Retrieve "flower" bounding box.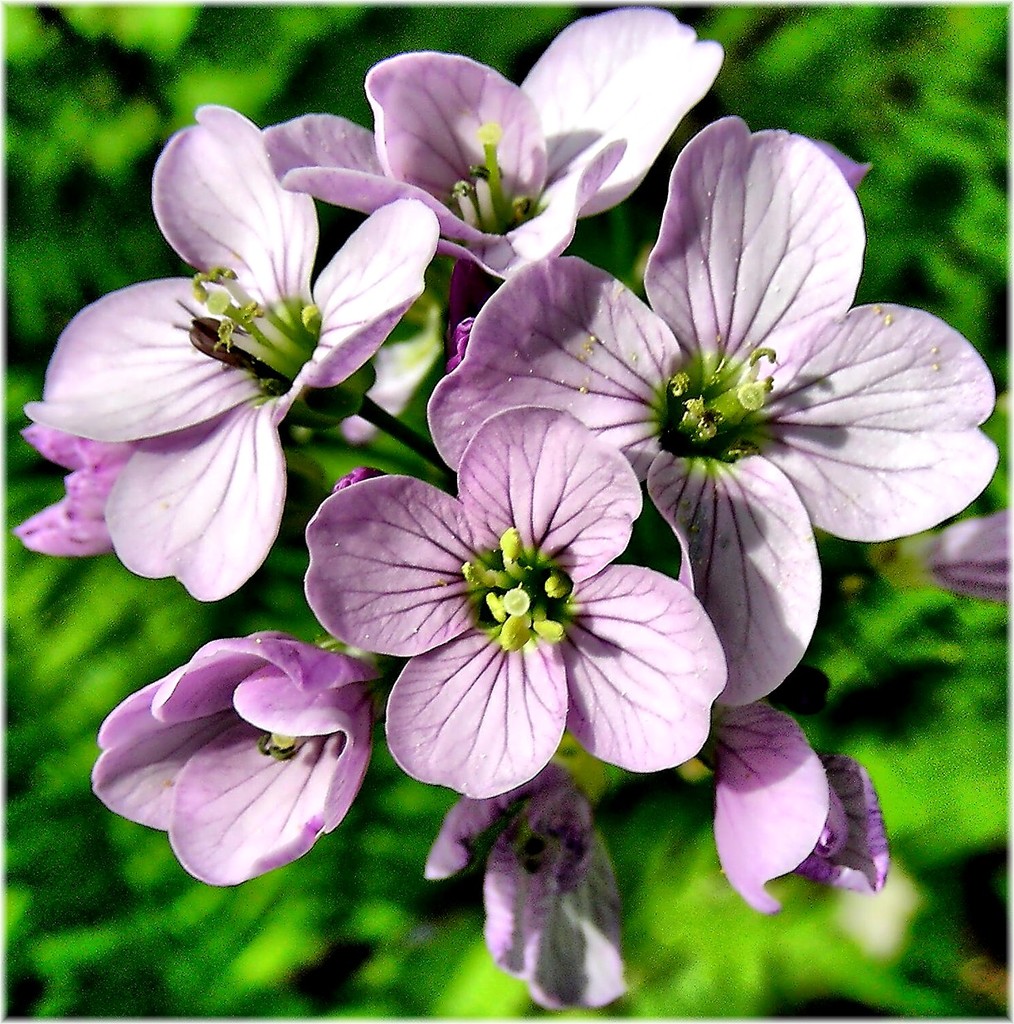
Bounding box: l=685, t=700, r=899, b=920.
